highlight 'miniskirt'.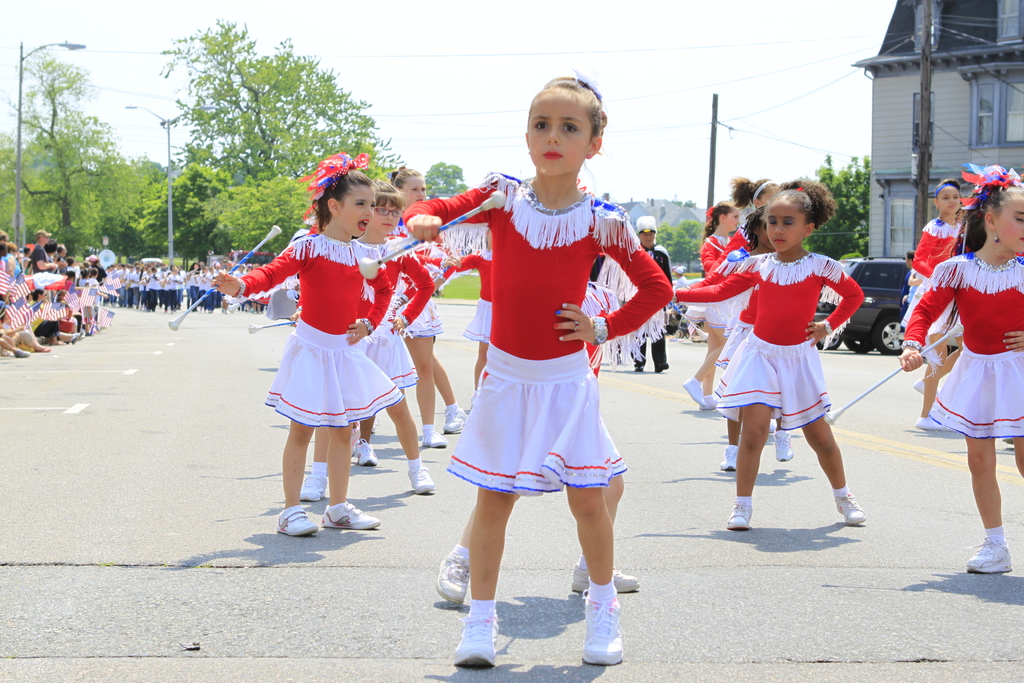
Highlighted region: <box>406,306,433,334</box>.
